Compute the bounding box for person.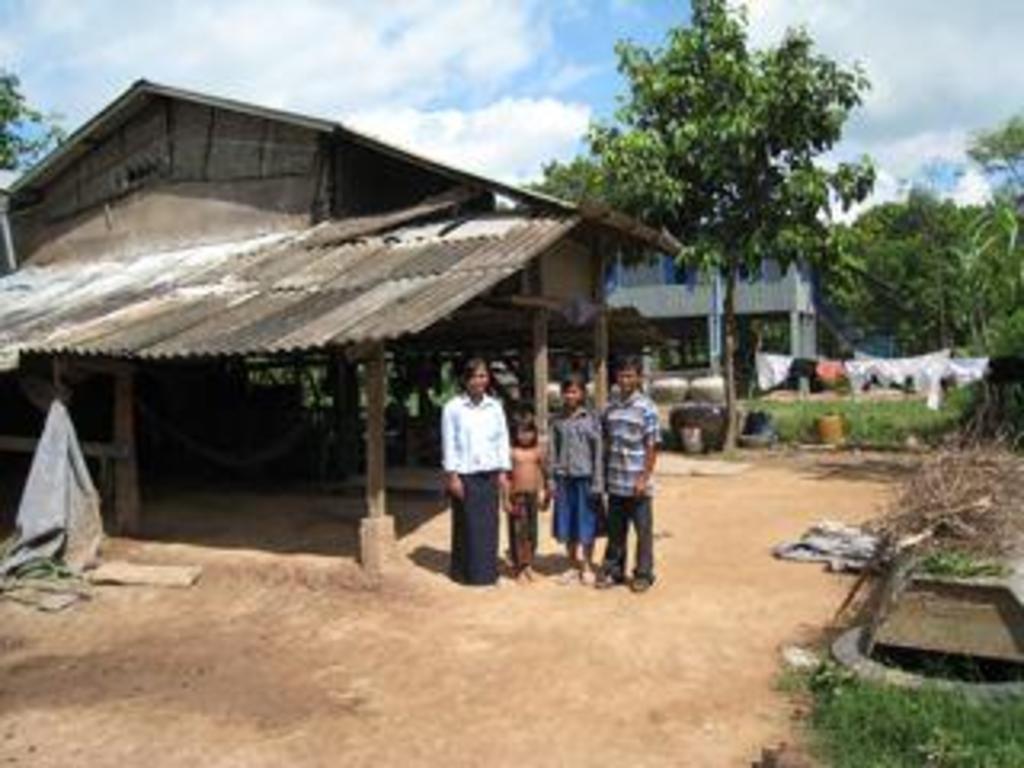
<bbox>592, 355, 656, 602</bbox>.
